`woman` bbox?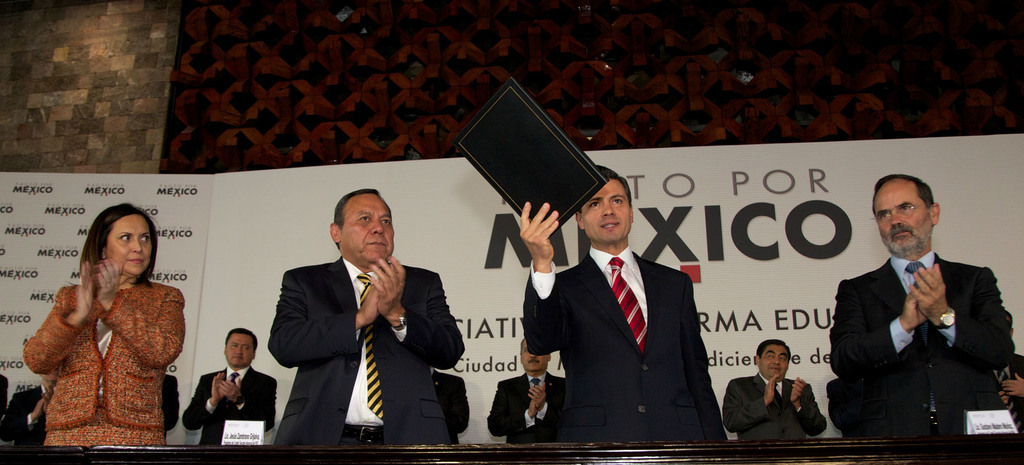
l=26, t=201, r=178, b=457
